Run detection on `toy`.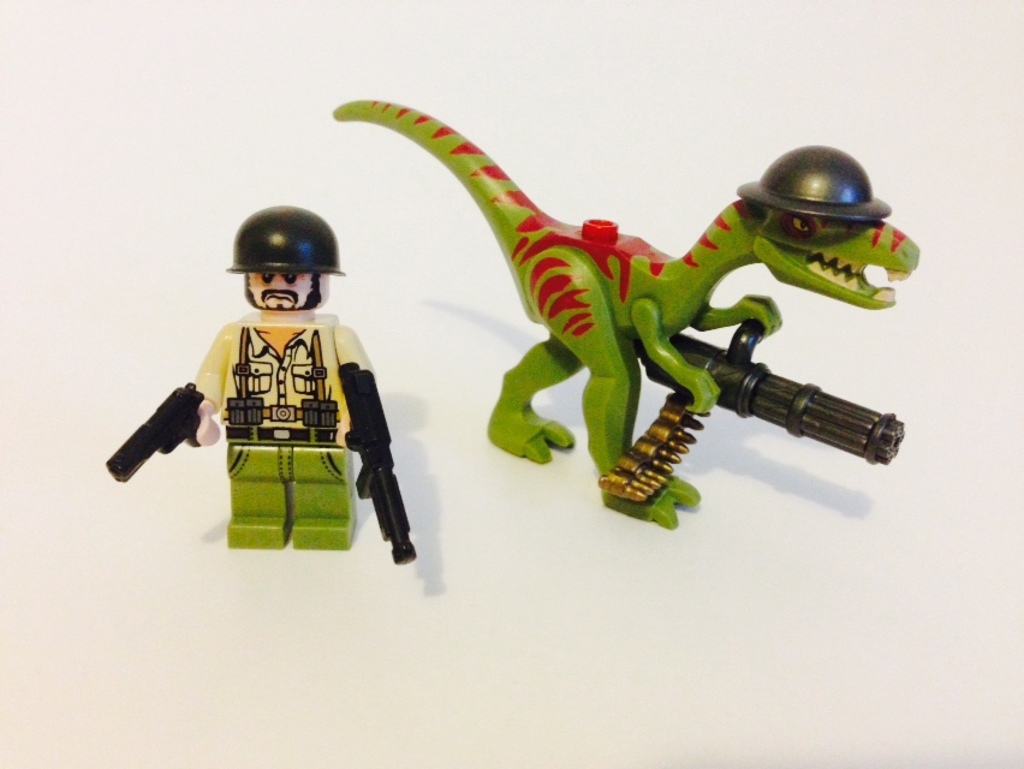
Result: [325,90,931,549].
